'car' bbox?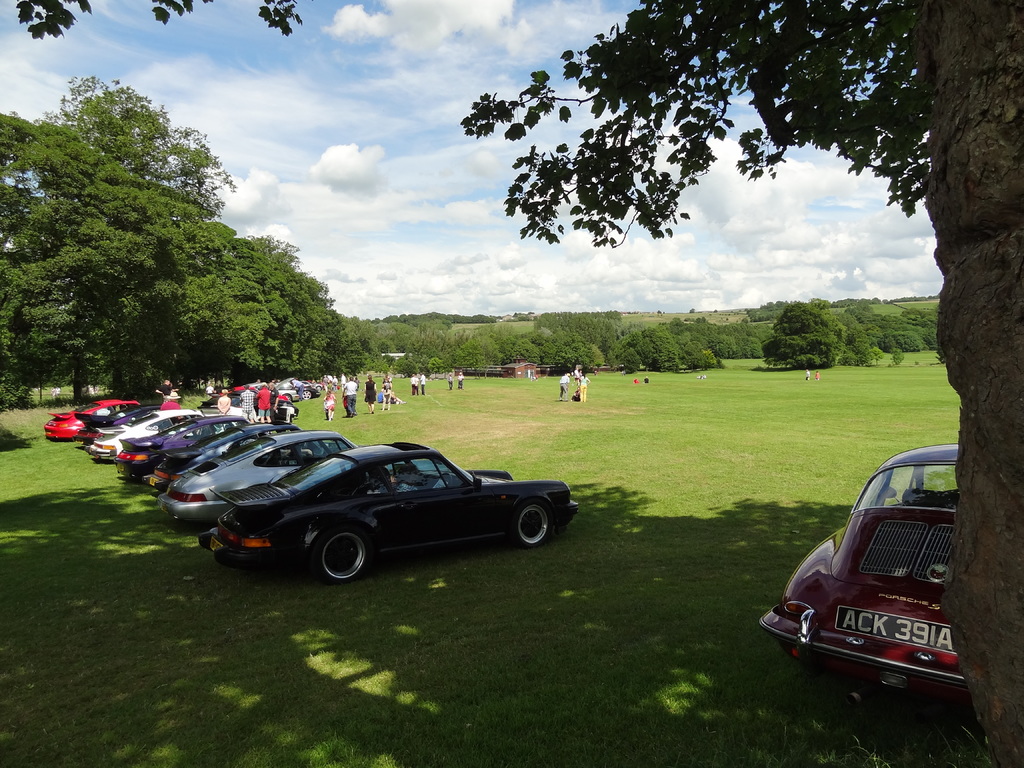
45 389 179 442
